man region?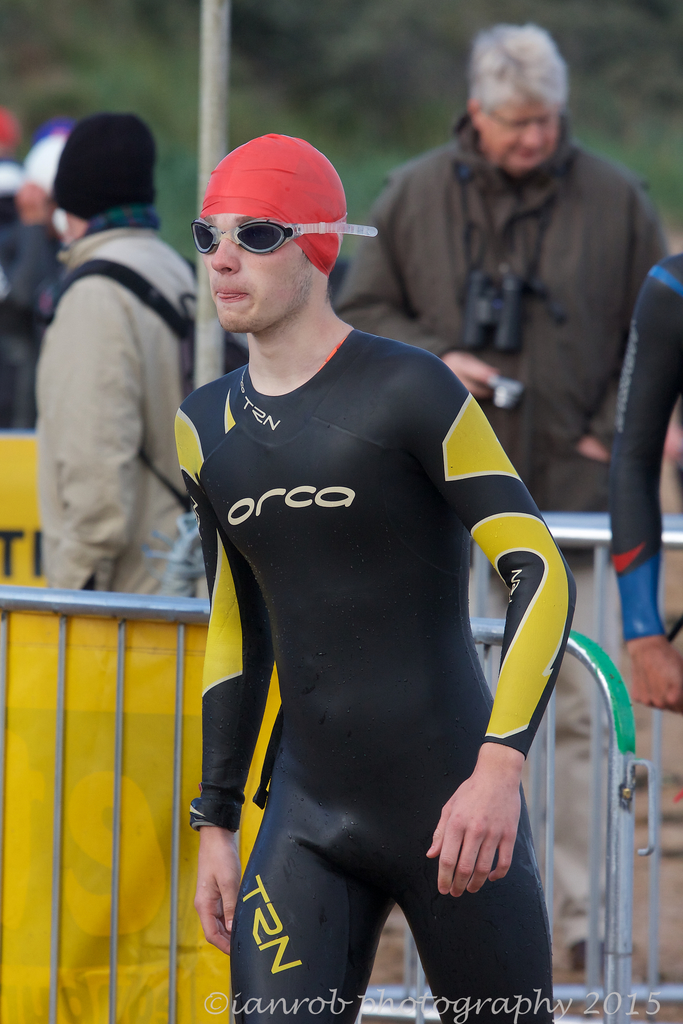
612/244/682/708
